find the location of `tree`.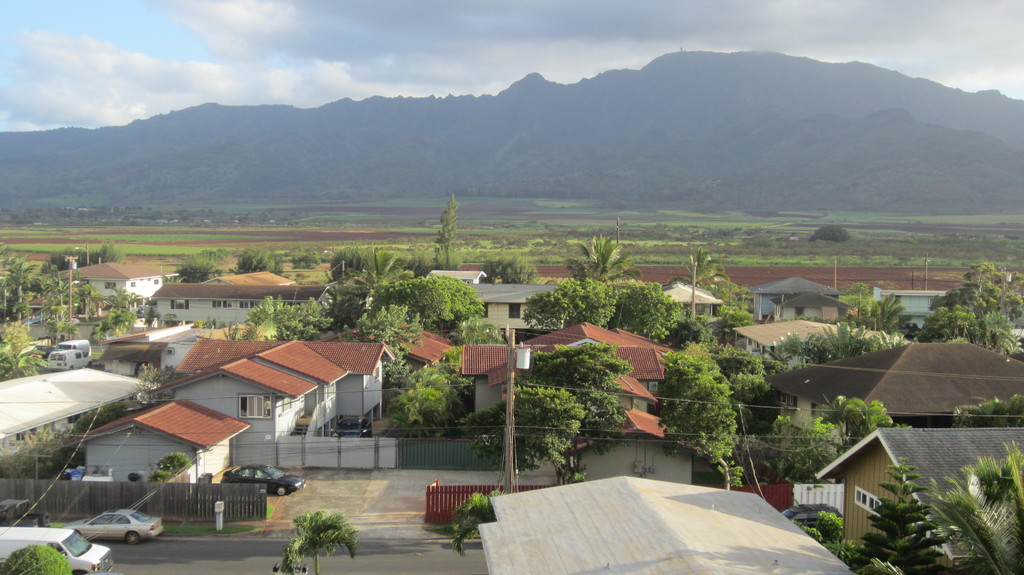
Location: BBox(922, 443, 1023, 574).
